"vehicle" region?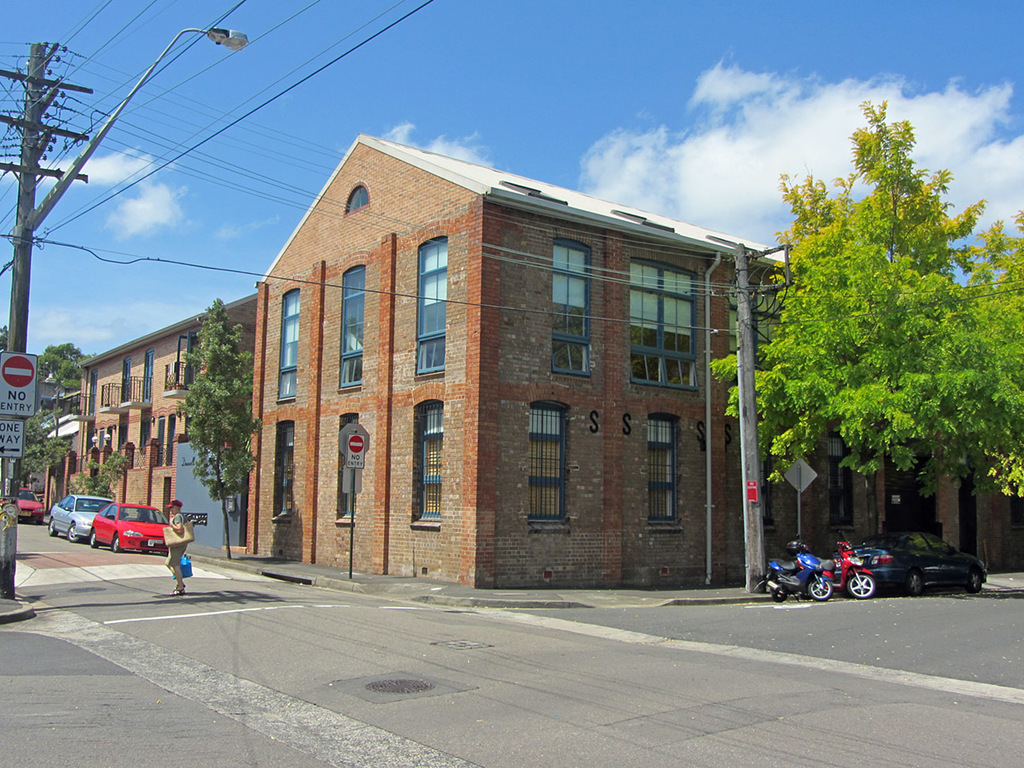
l=768, t=538, r=832, b=602
